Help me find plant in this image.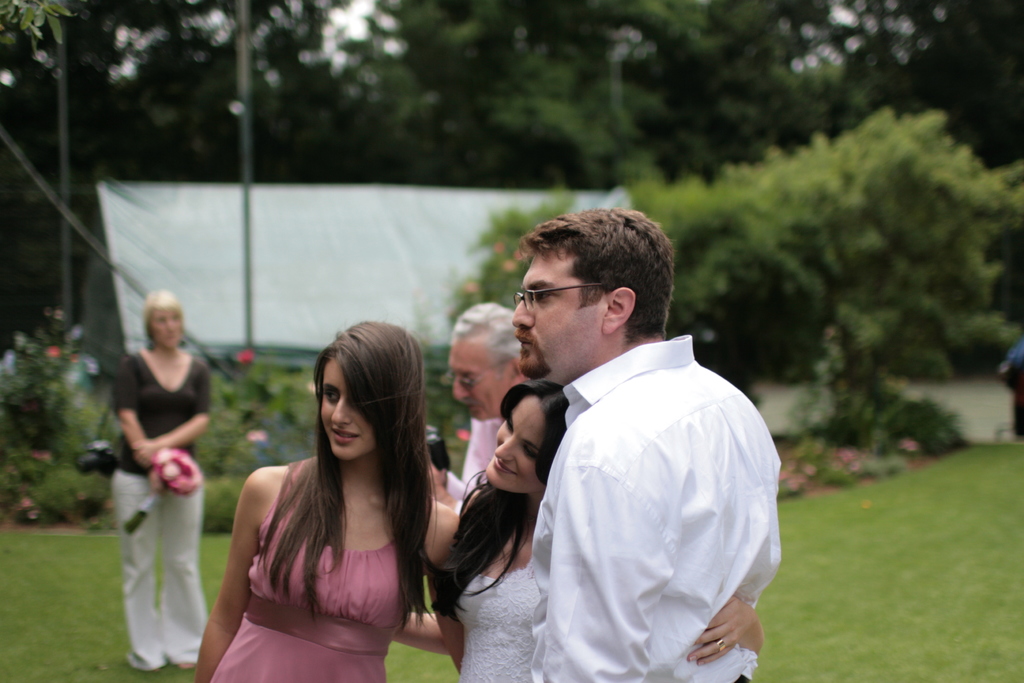
Found it: [381, 634, 461, 682].
